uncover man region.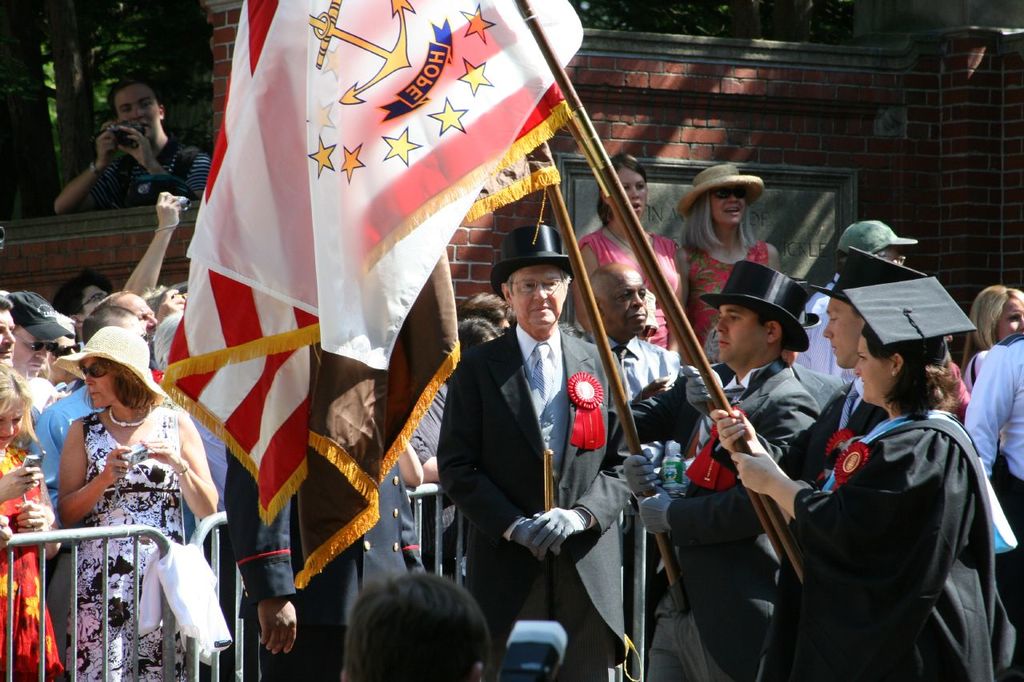
Uncovered: x1=0, y1=291, x2=77, y2=415.
